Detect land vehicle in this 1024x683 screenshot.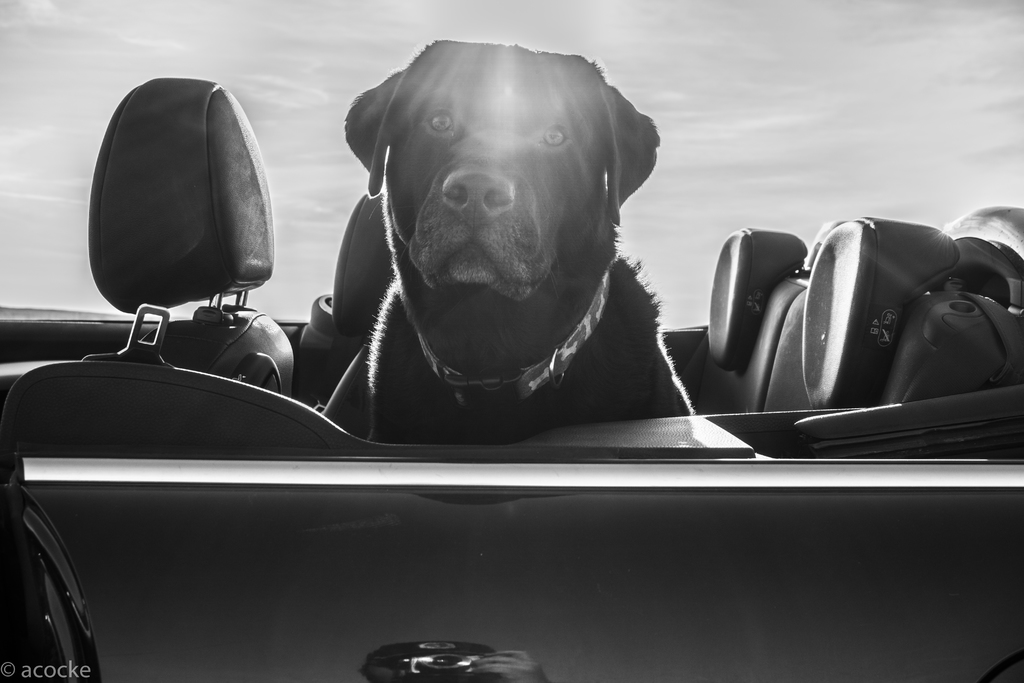
Detection: detection(4, 54, 1002, 647).
